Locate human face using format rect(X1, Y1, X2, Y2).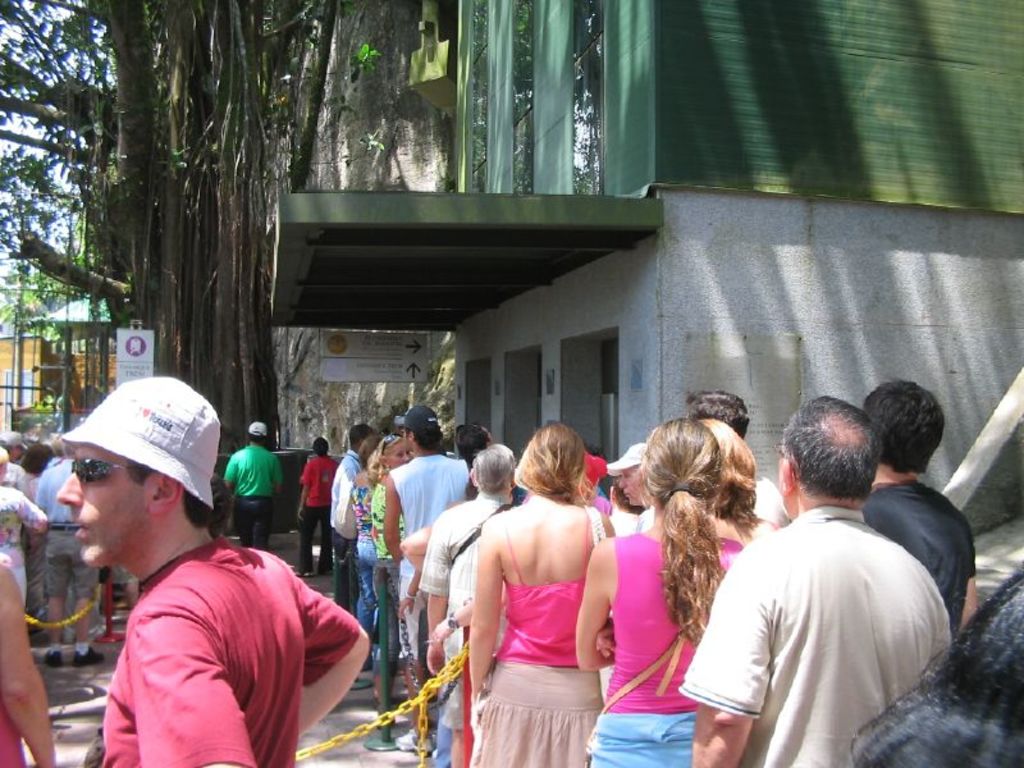
rect(621, 468, 645, 507).
